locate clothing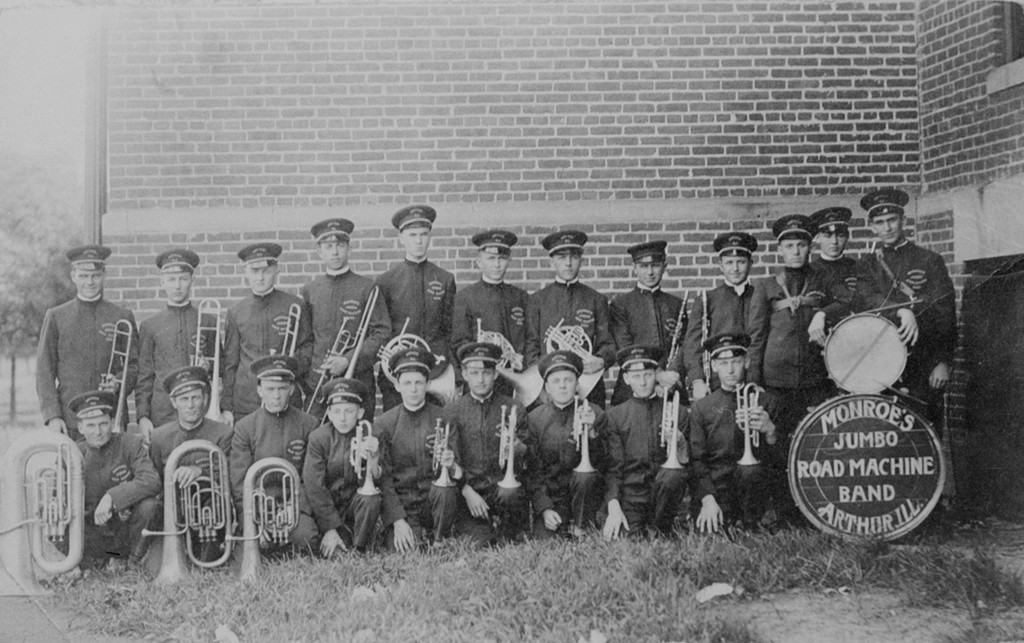
box(306, 415, 396, 553)
